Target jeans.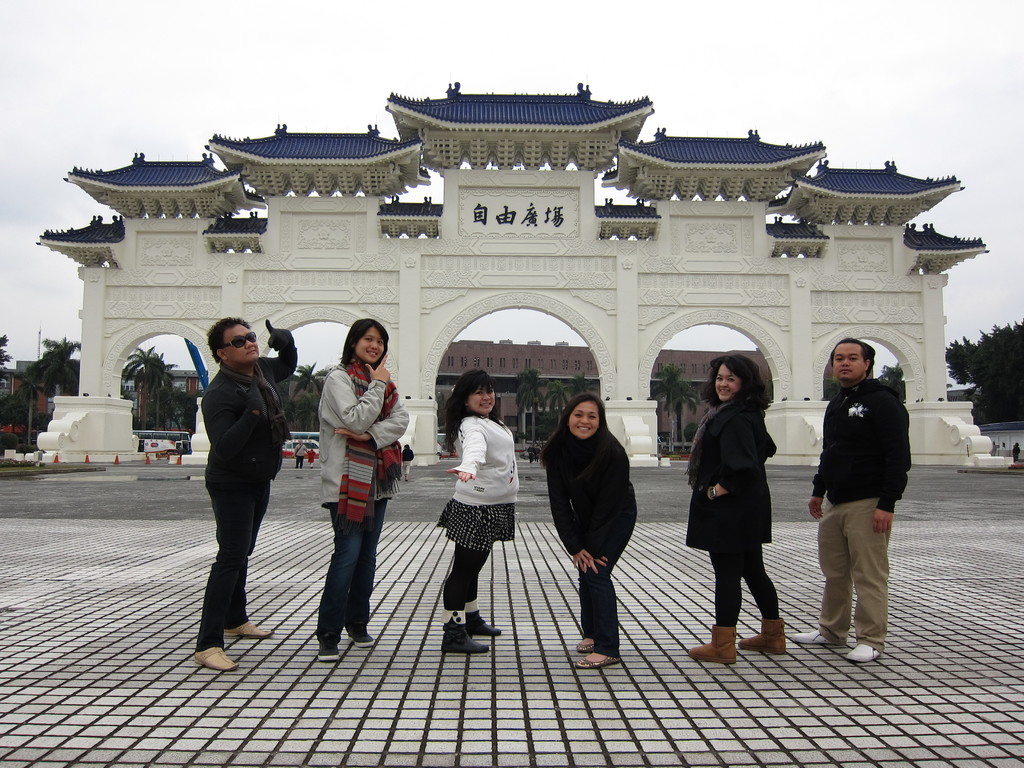
Target region: (x1=173, y1=461, x2=275, y2=666).
